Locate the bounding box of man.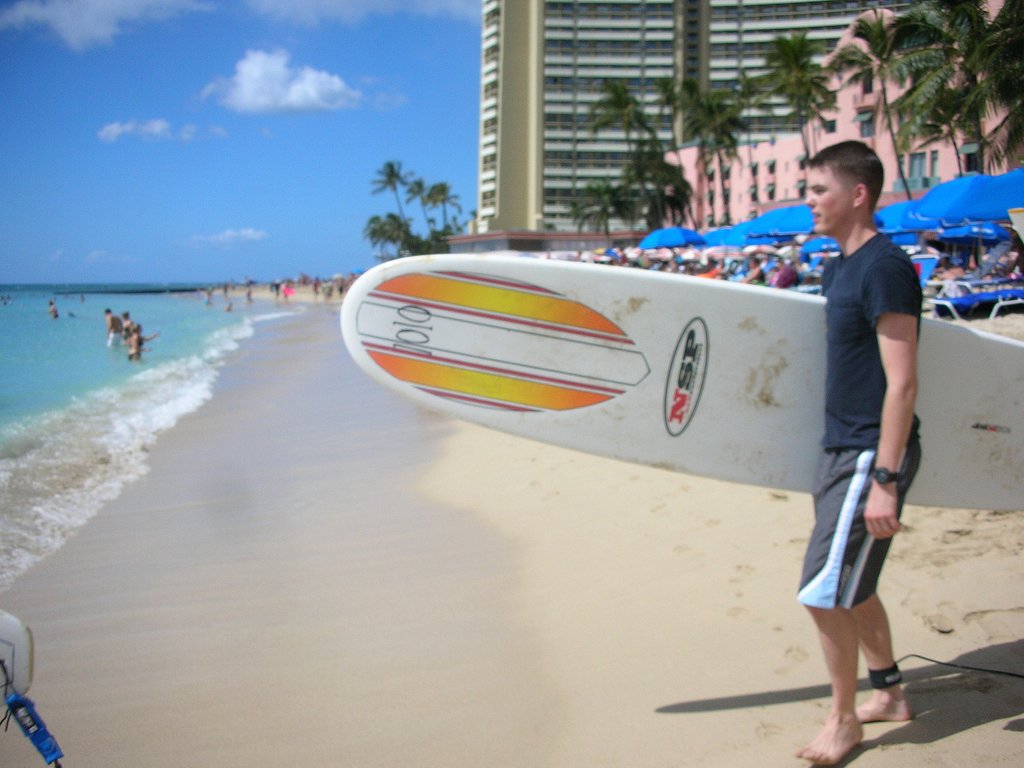
Bounding box: pyautogui.locateOnScreen(797, 142, 913, 767).
